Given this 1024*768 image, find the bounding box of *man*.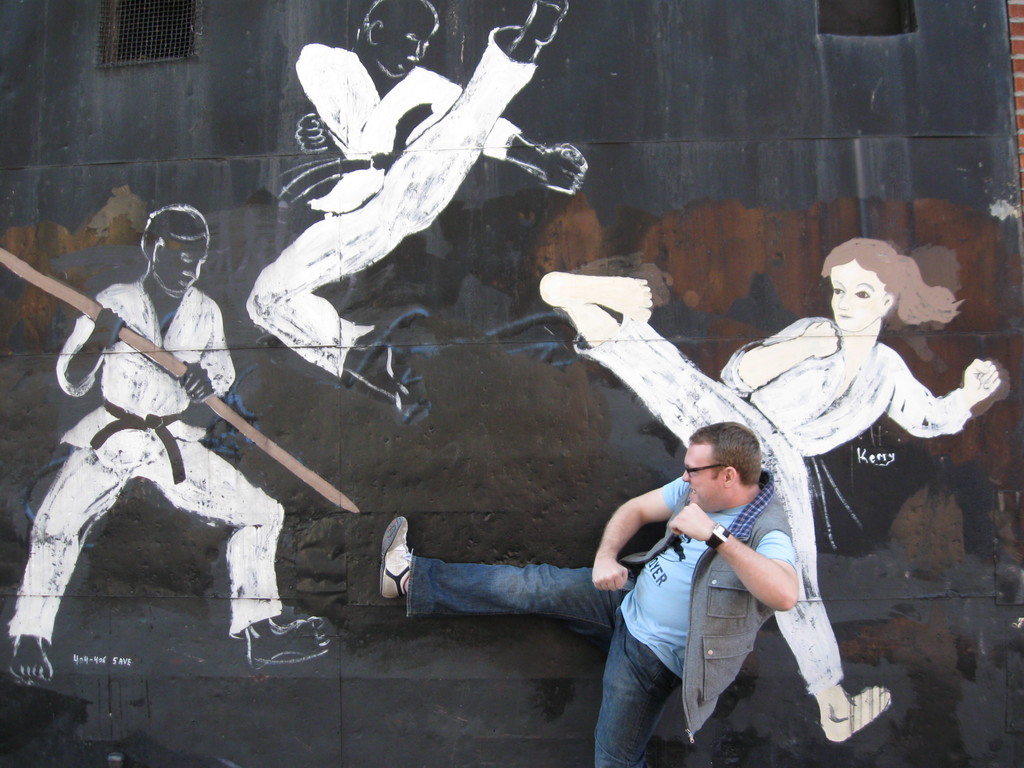
<box>376,424,800,767</box>.
